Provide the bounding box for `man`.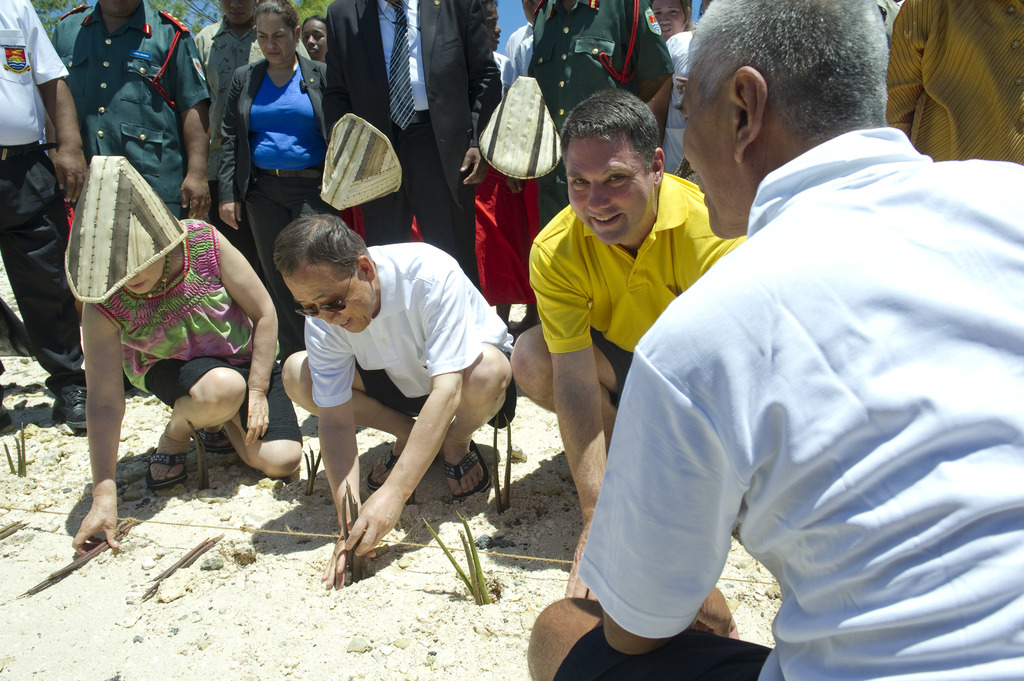
rect(521, 0, 676, 231).
